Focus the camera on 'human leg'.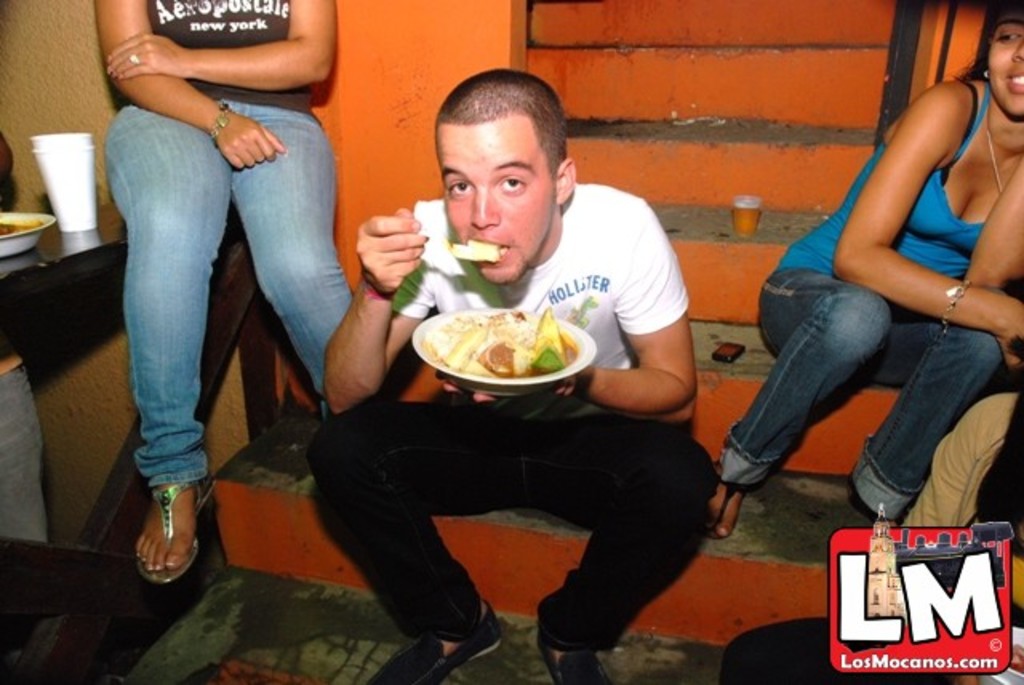
Focus region: select_region(507, 413, 712, 683).
